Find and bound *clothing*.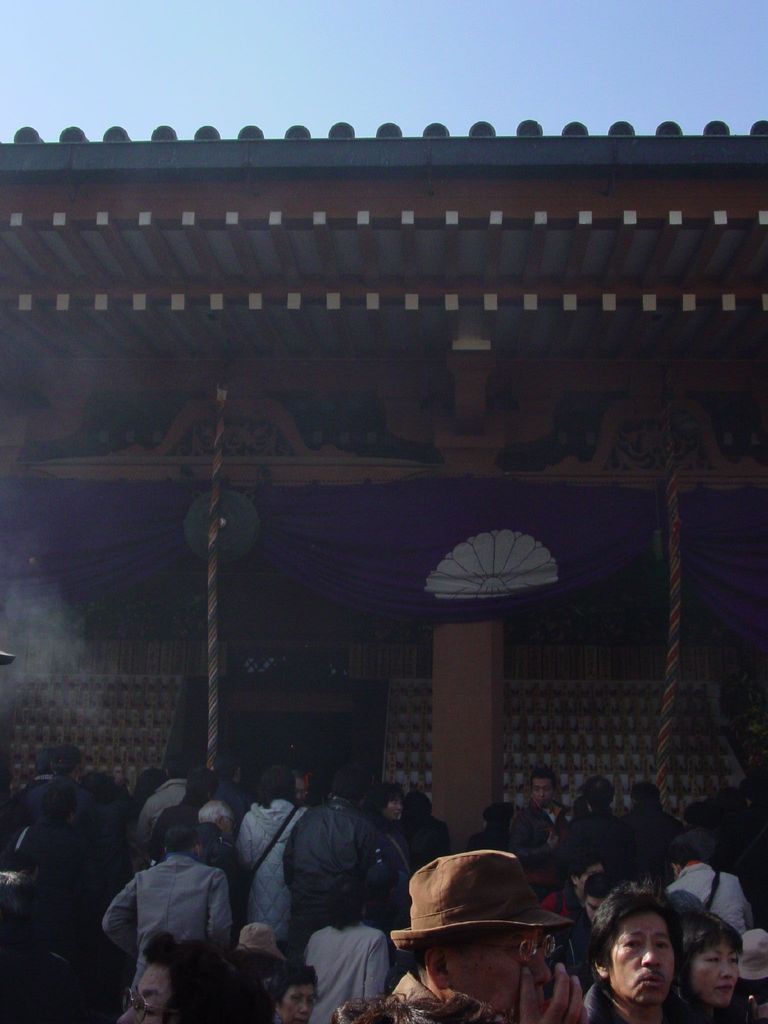
Bound: bbox(393, 822, 426, 913).
